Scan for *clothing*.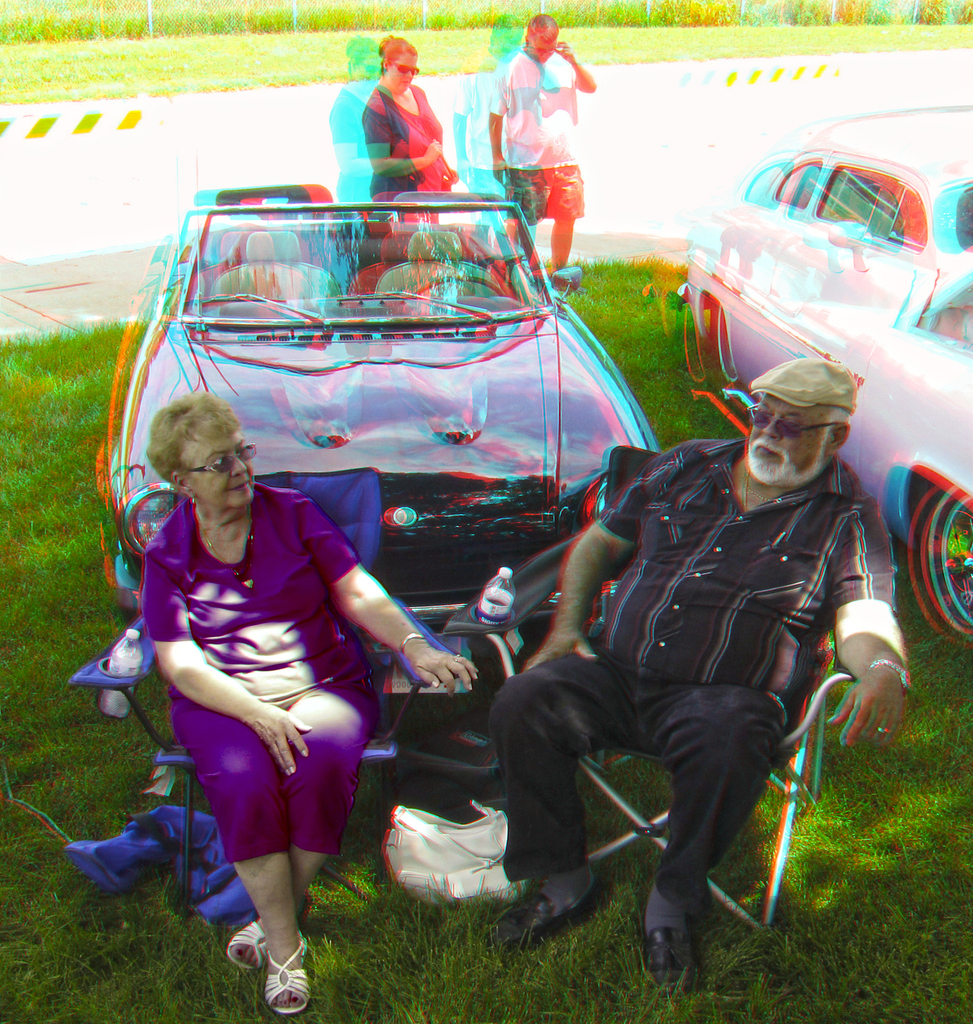
Scan result: pyautogui.locateOnScreen(129, 456, 393, 883).
